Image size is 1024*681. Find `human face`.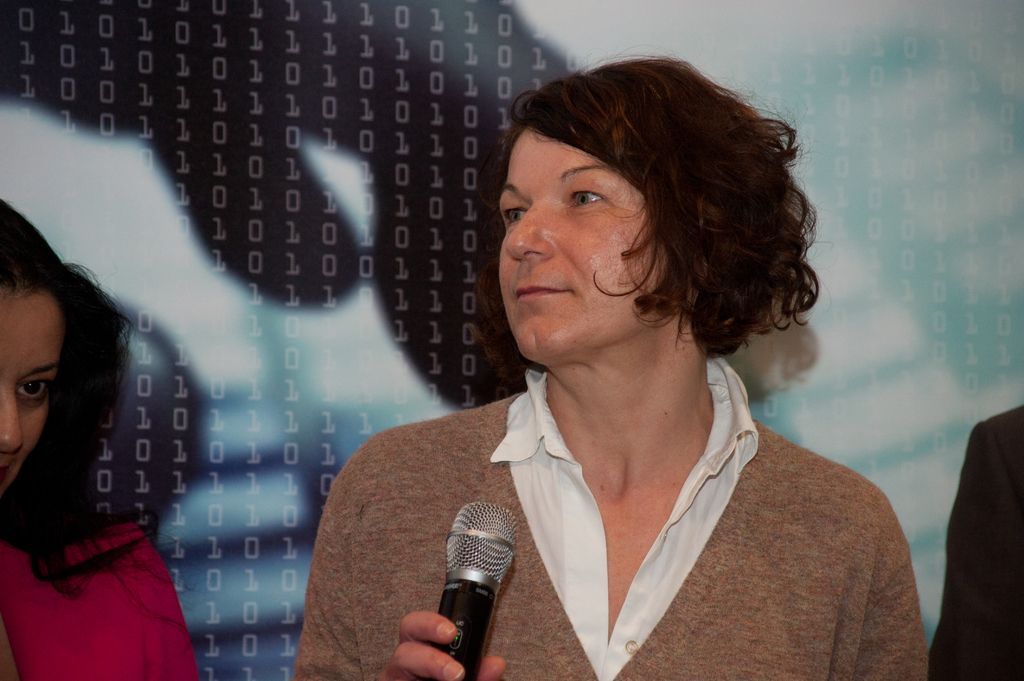
select_region(491, 126, 693, 365).
